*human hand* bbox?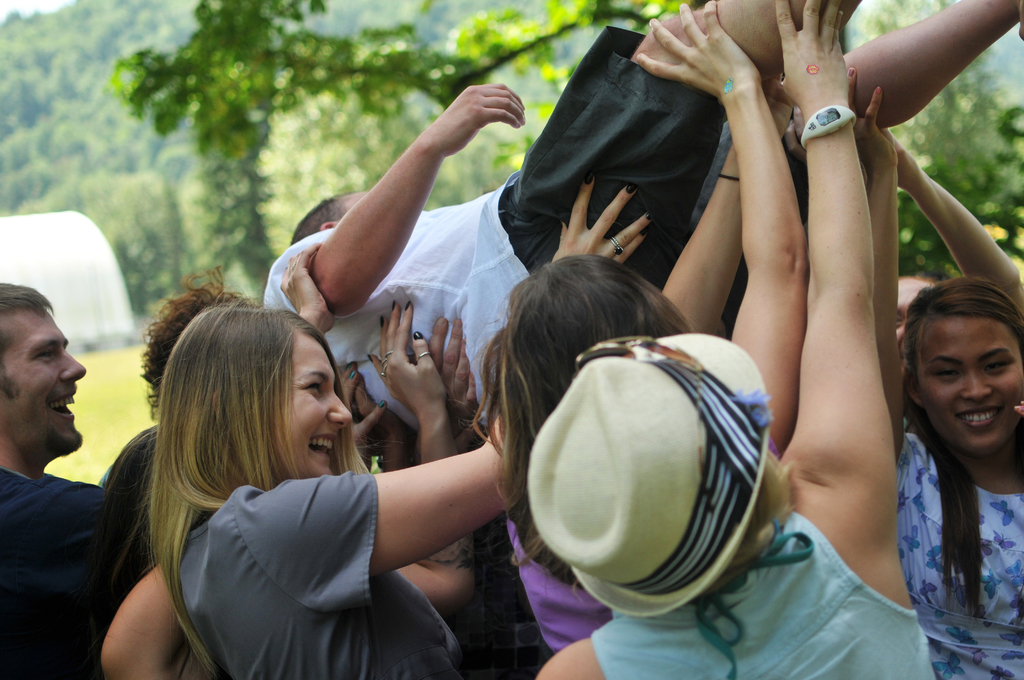
<region>427, 318, 482, 439</region>
